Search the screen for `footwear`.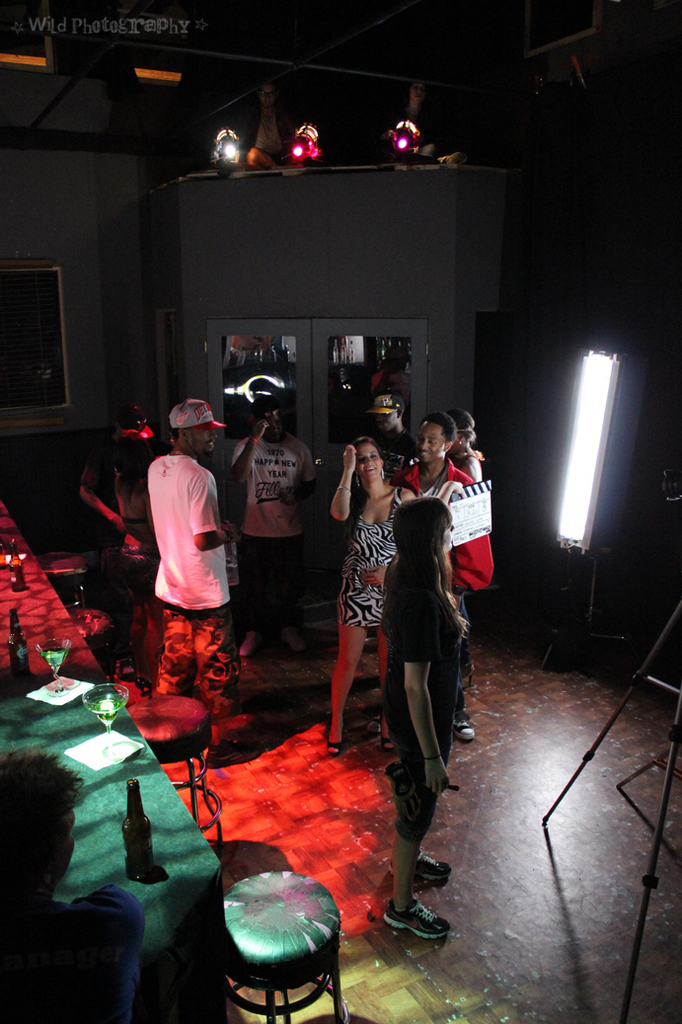
Found at bbox(379, 728, 392, 751).
